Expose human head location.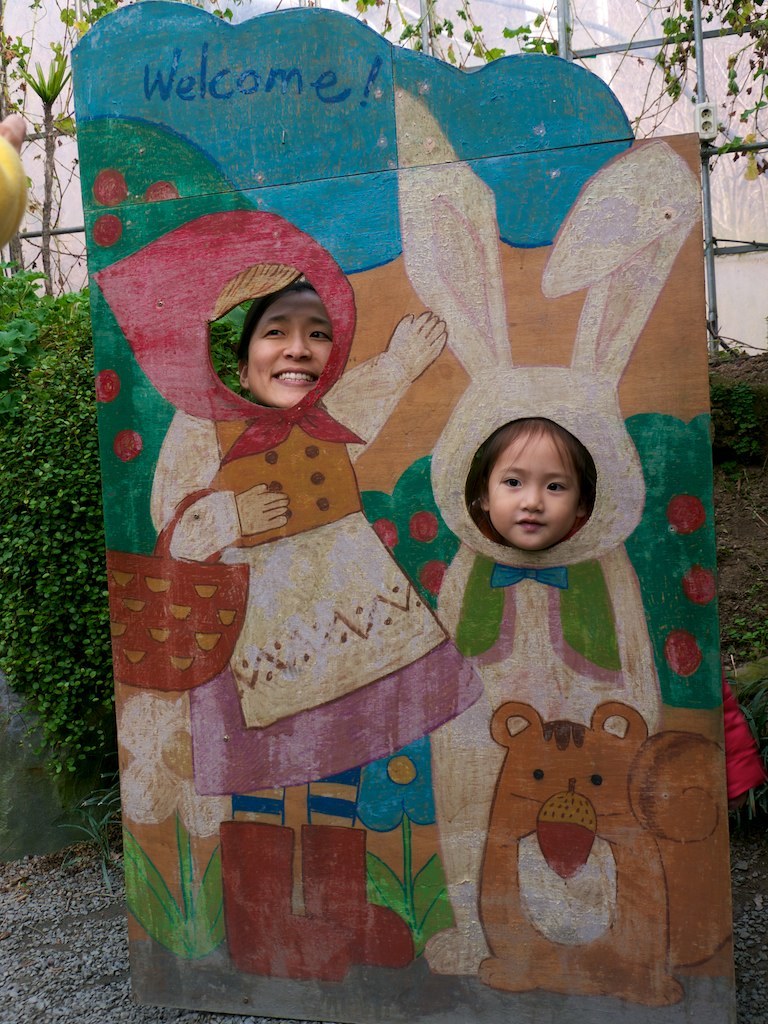
Exposed at region(239, 281, 333, 405).
